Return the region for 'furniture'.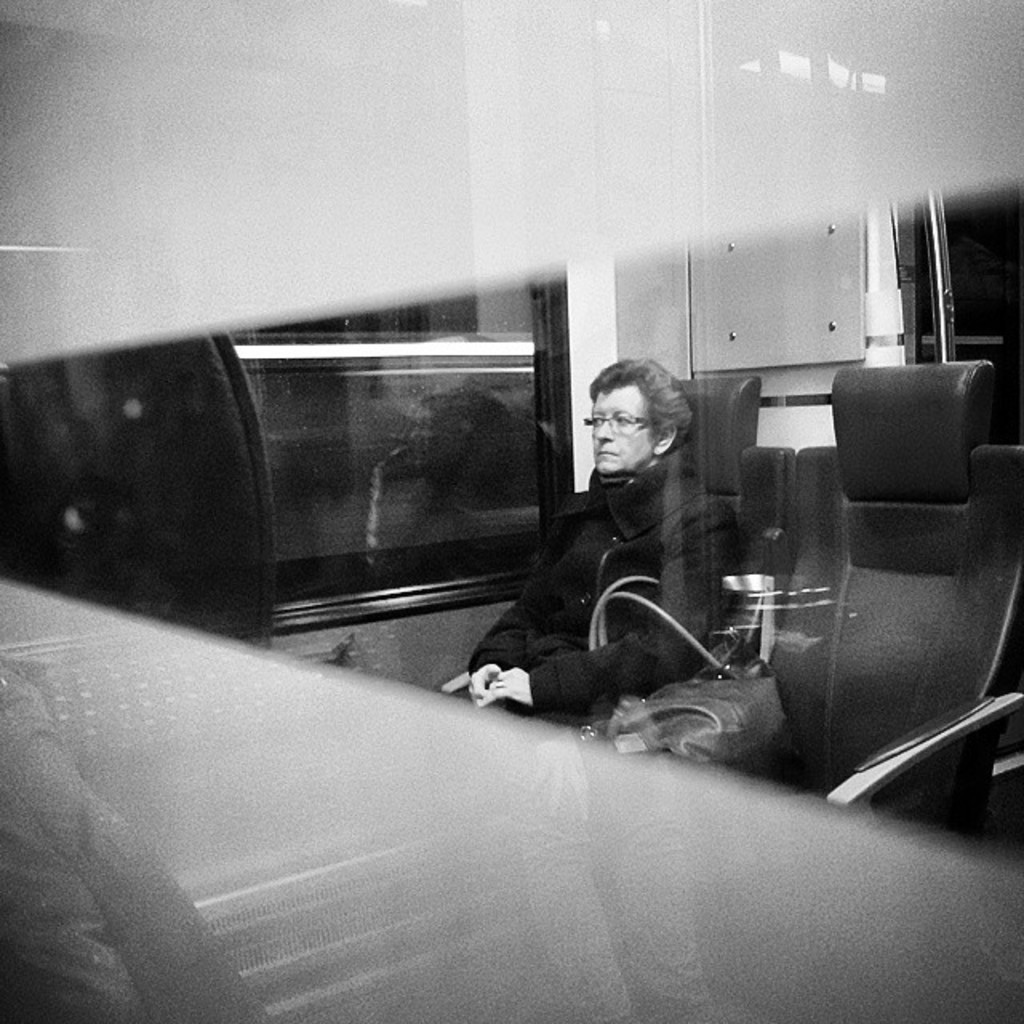
l=571, t=365, r=765, b=726.
